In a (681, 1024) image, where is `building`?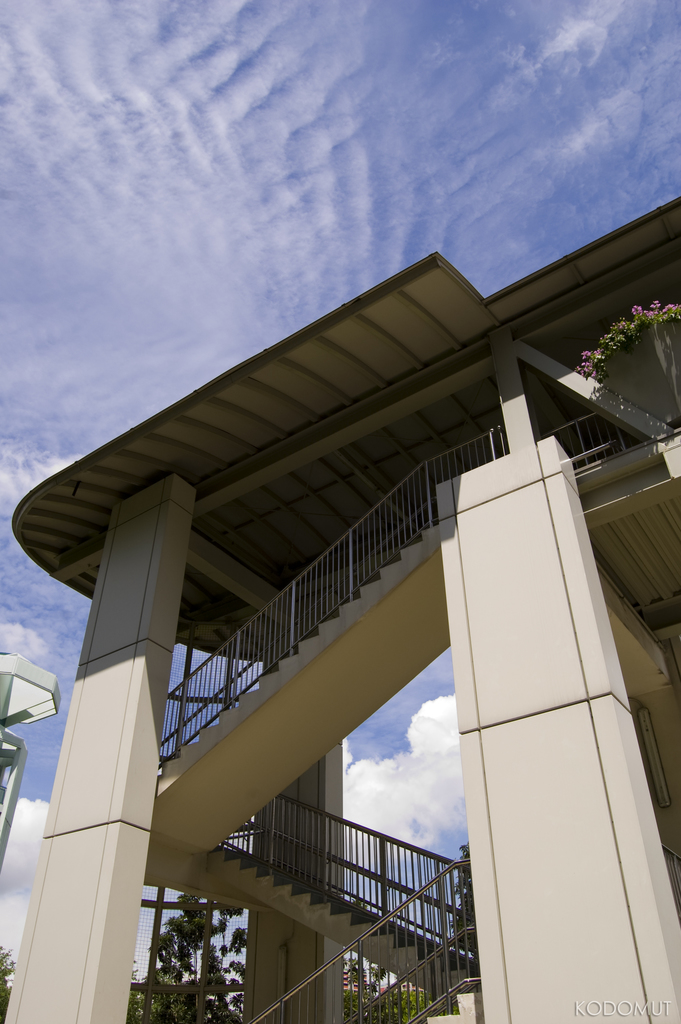
bbox=(0, 194, 680, 1023).
